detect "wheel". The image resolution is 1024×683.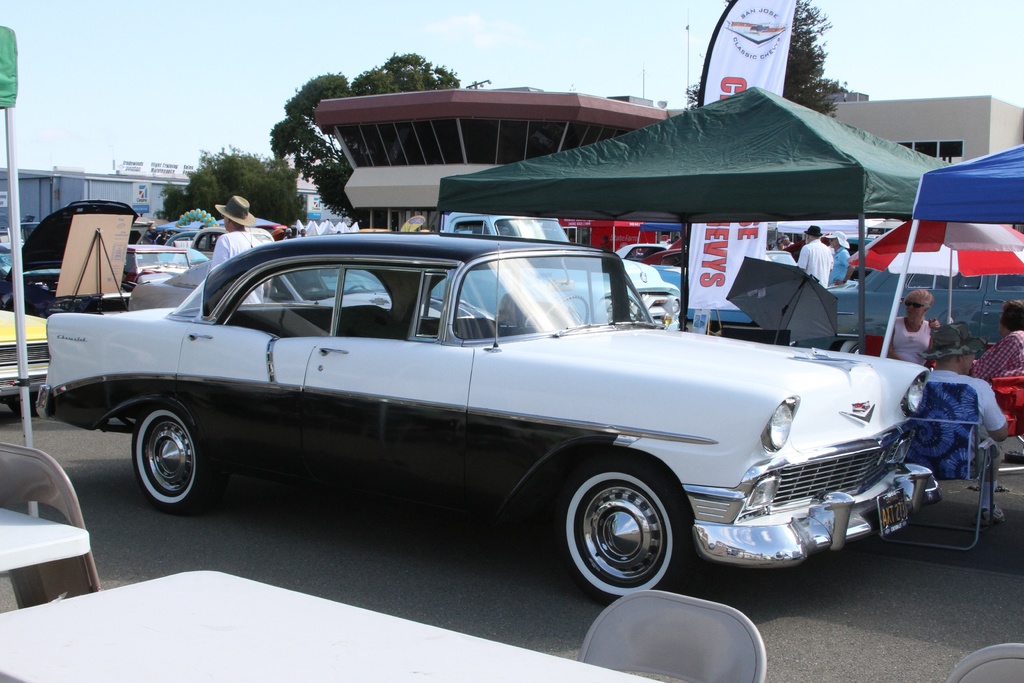
<bbox>11, 394, 40, 415</bbox>.
